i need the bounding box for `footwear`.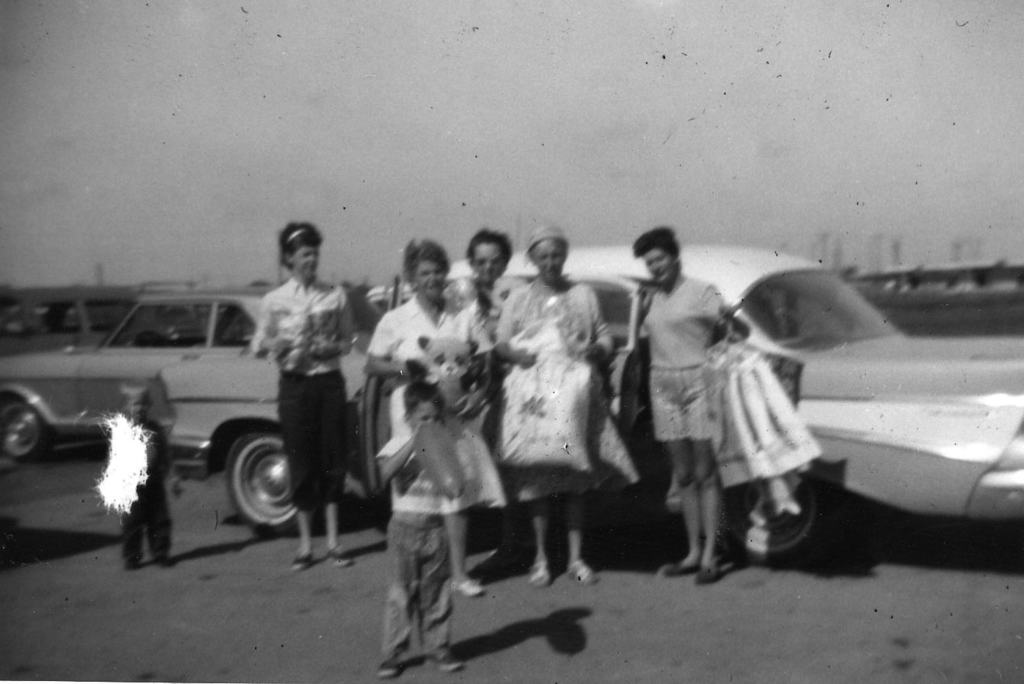
Here it is: select_region(290, 550, 317, 572).
